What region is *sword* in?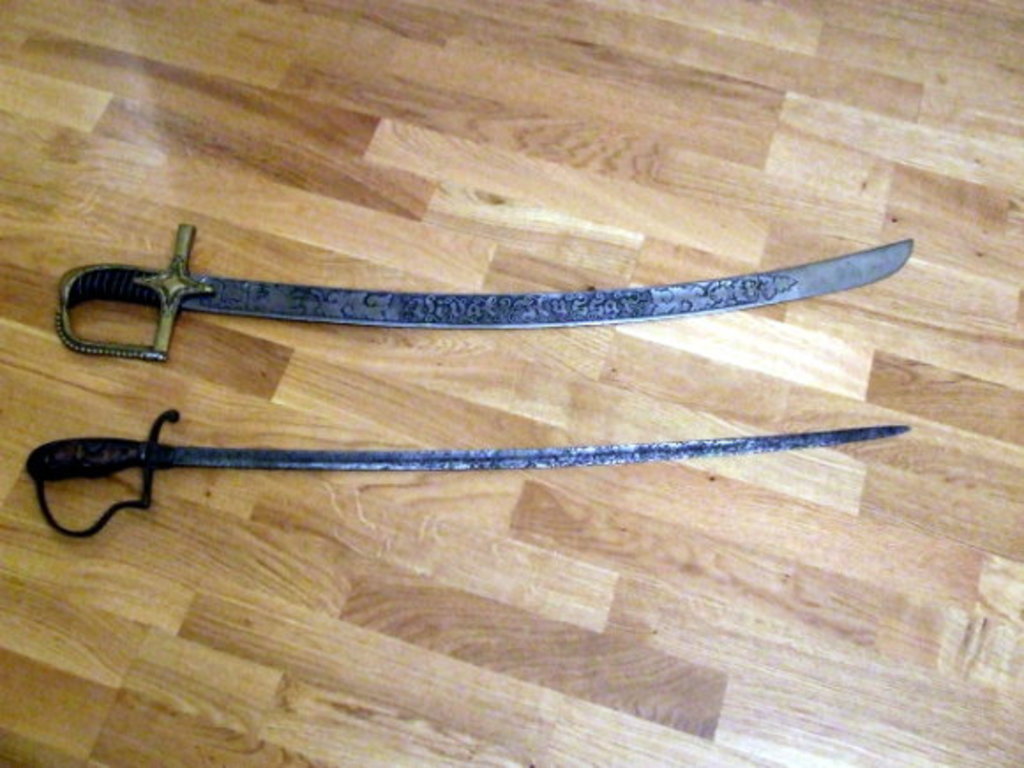
55, 219, 911, 360.
